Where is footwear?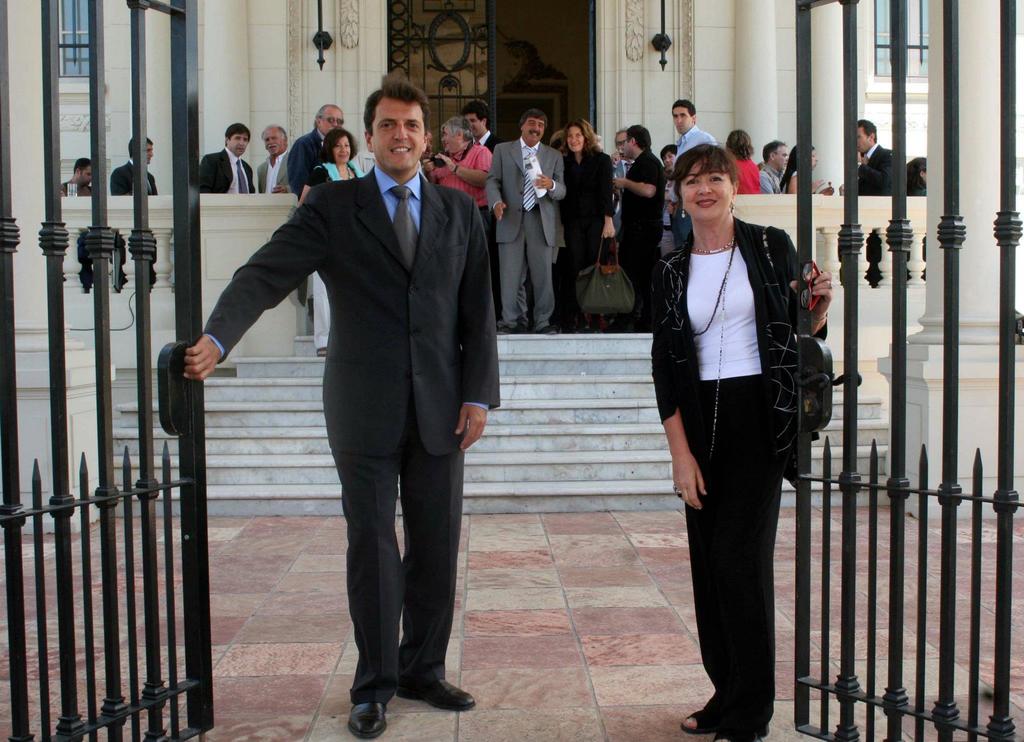
[681,706,715,738].
